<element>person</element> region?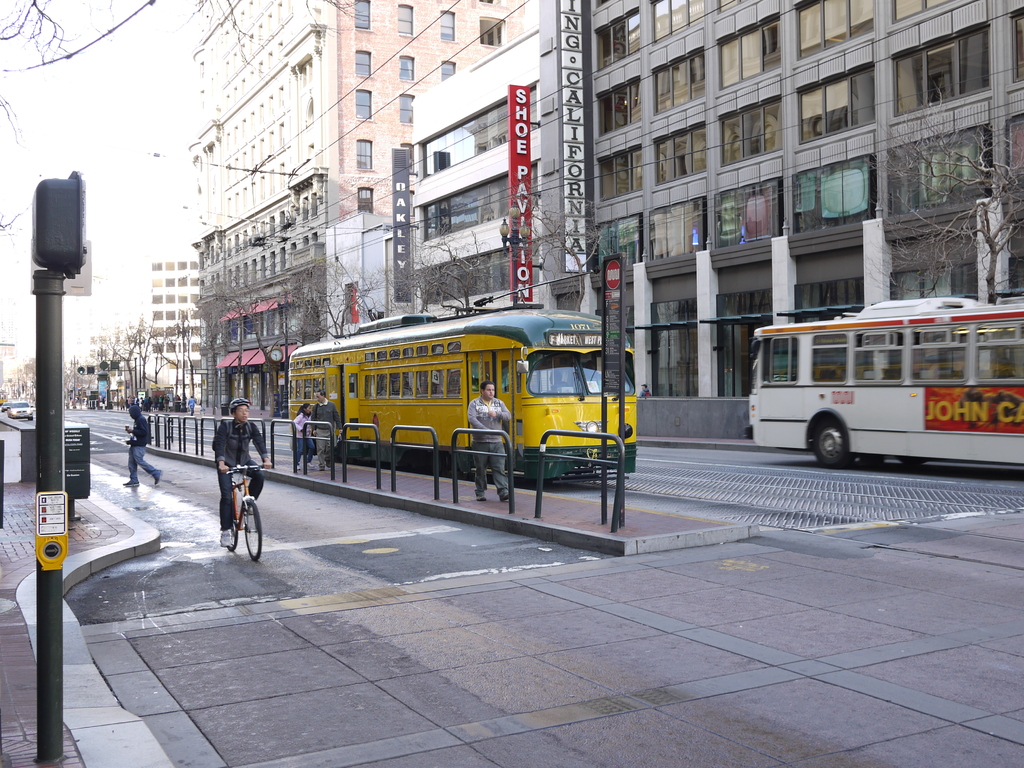
crop(209, 396, 273, 548)
